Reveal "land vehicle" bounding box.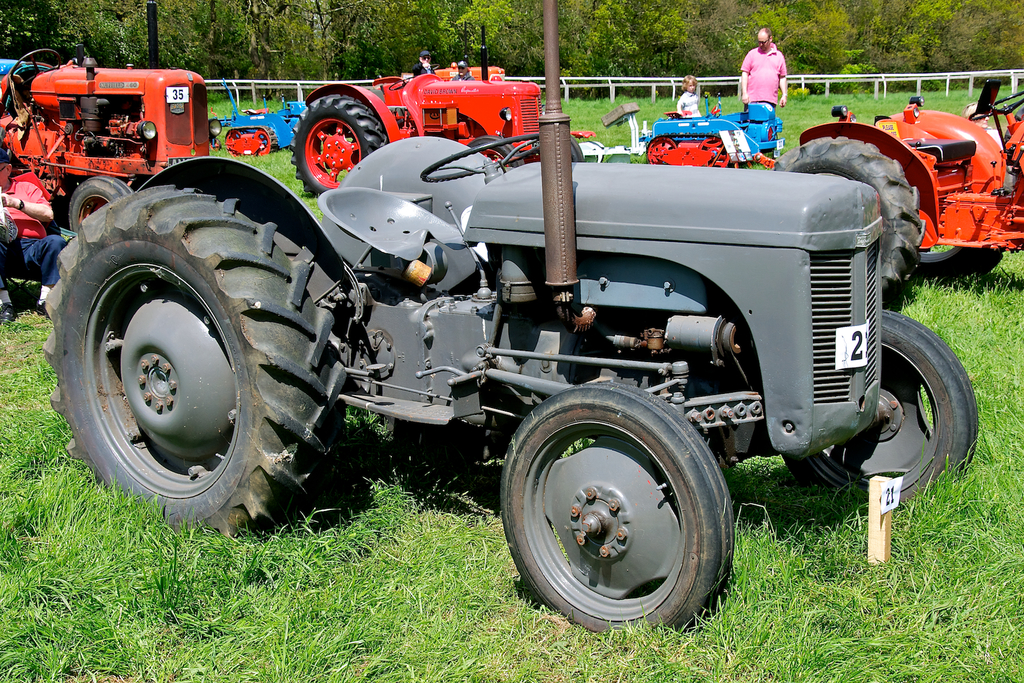
Revealed: 215,89,305,153.
